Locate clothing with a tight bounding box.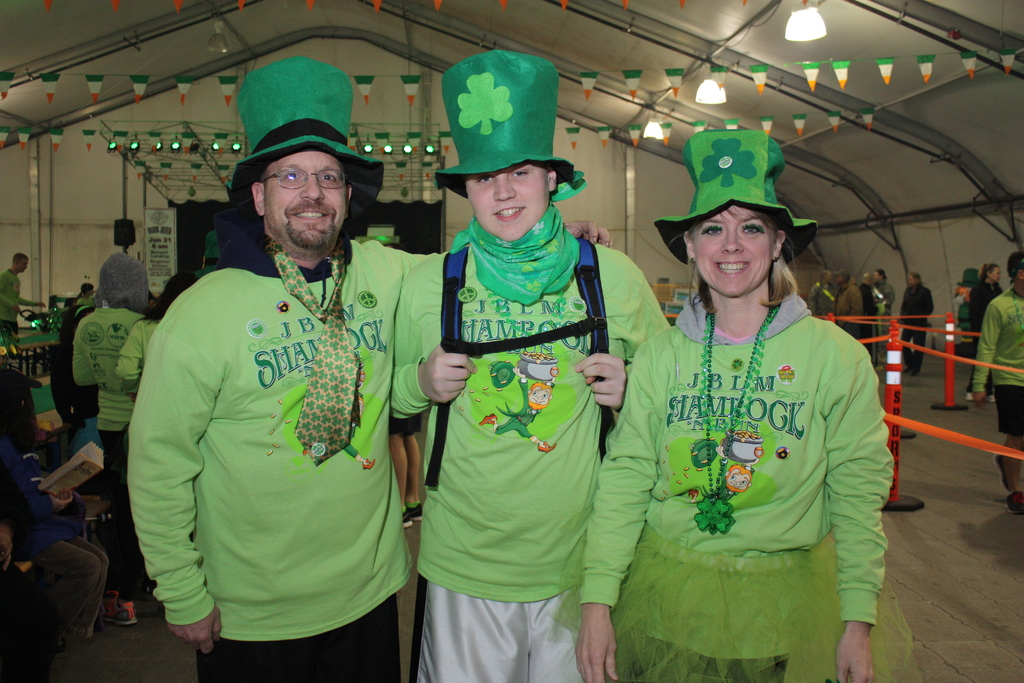
(left=696, top=458, right=757, bottom=503).
